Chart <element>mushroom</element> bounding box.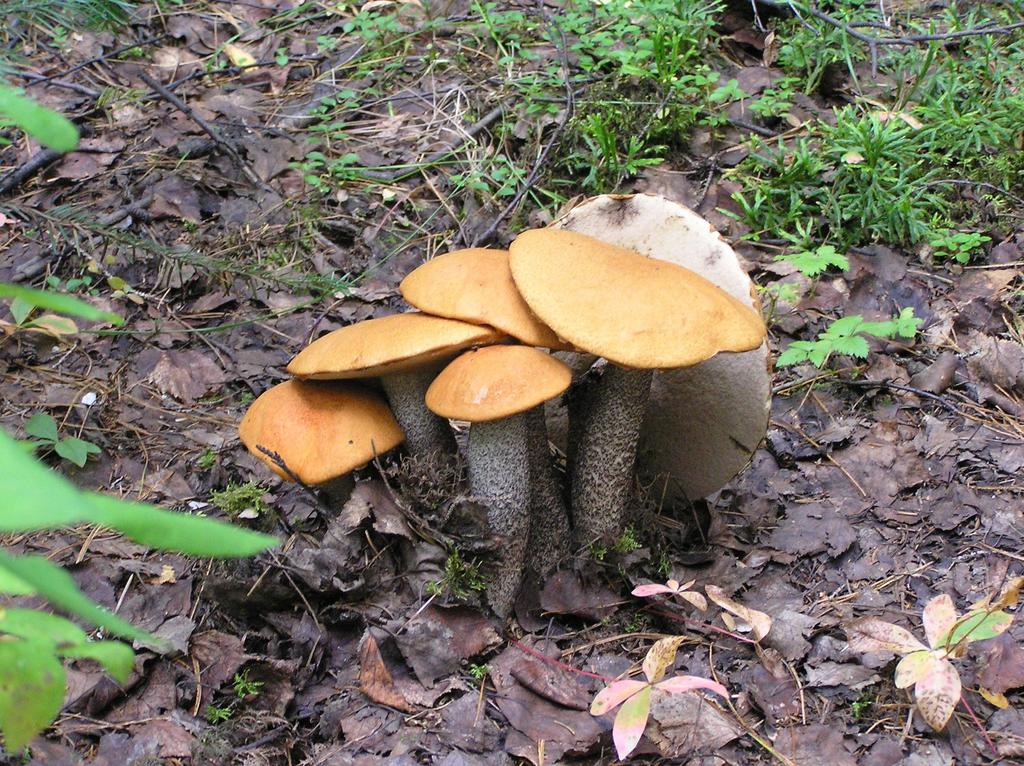
Charted: 500:219:767:567.
